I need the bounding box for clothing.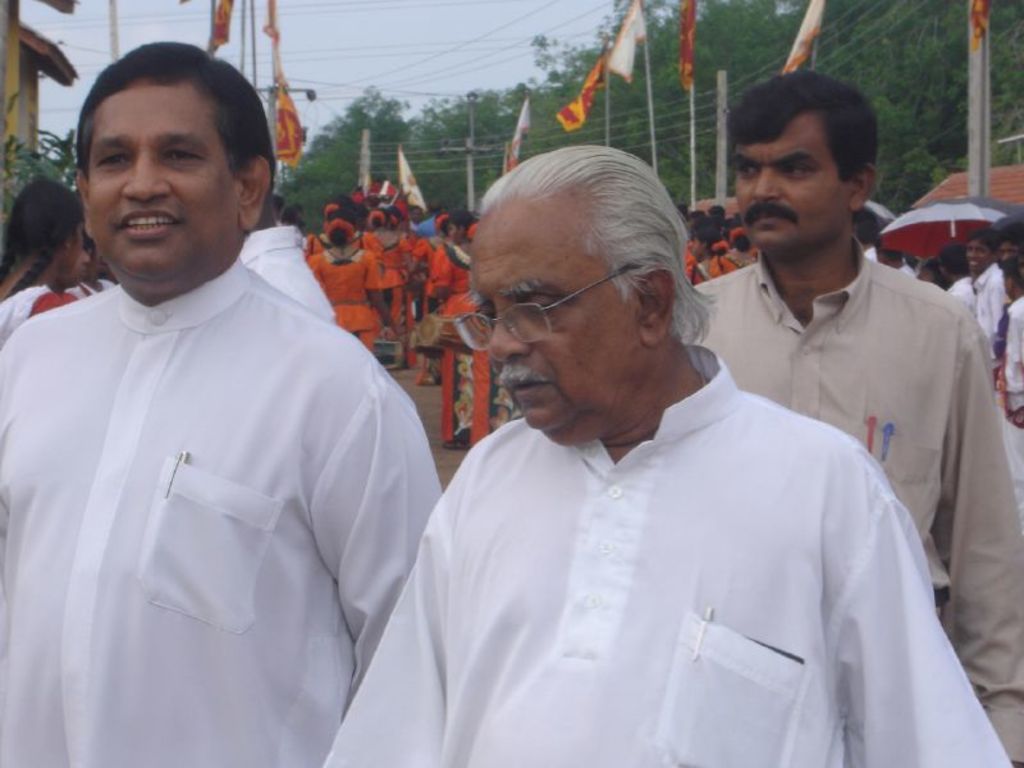
Here it is: <bbox>695, 253, 741, 285</bbox>.
